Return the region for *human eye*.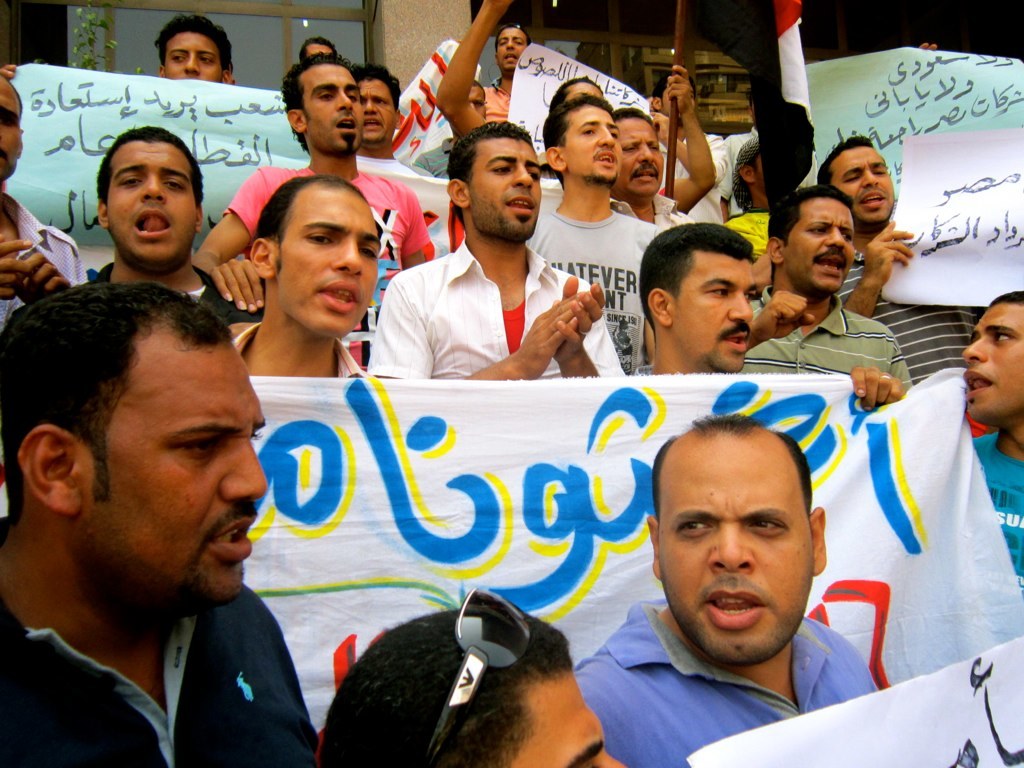
box=[839, 230, 853, 243].
